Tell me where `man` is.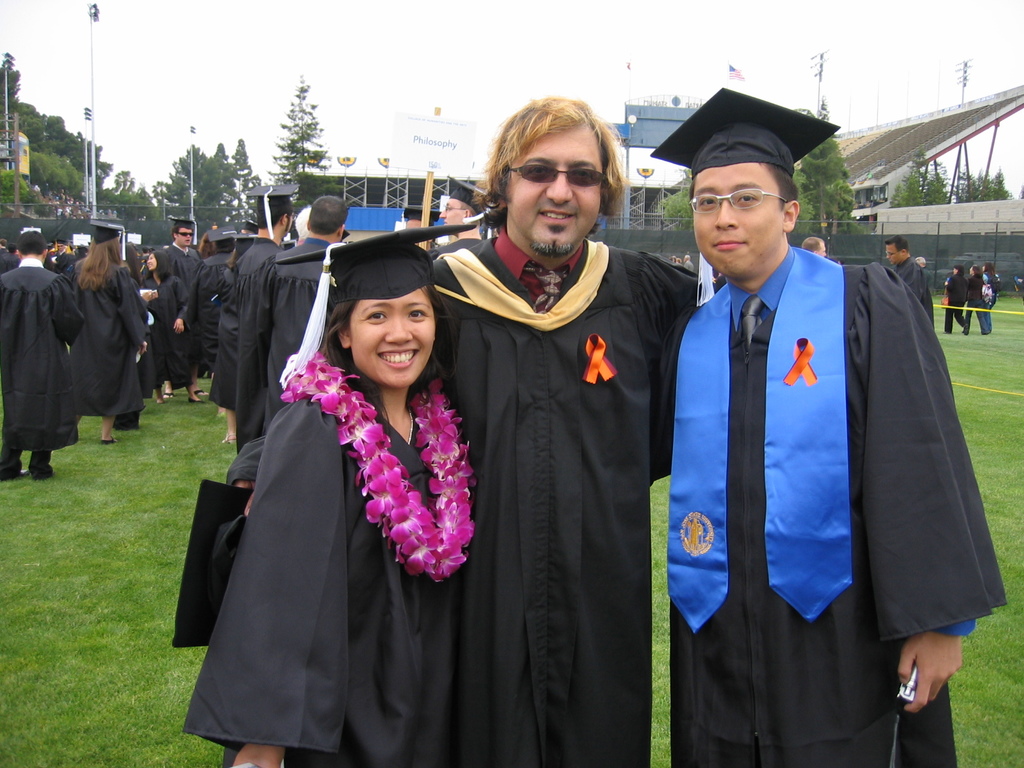
`man` is at (left=220, top=94, right=703, bottom=766).
